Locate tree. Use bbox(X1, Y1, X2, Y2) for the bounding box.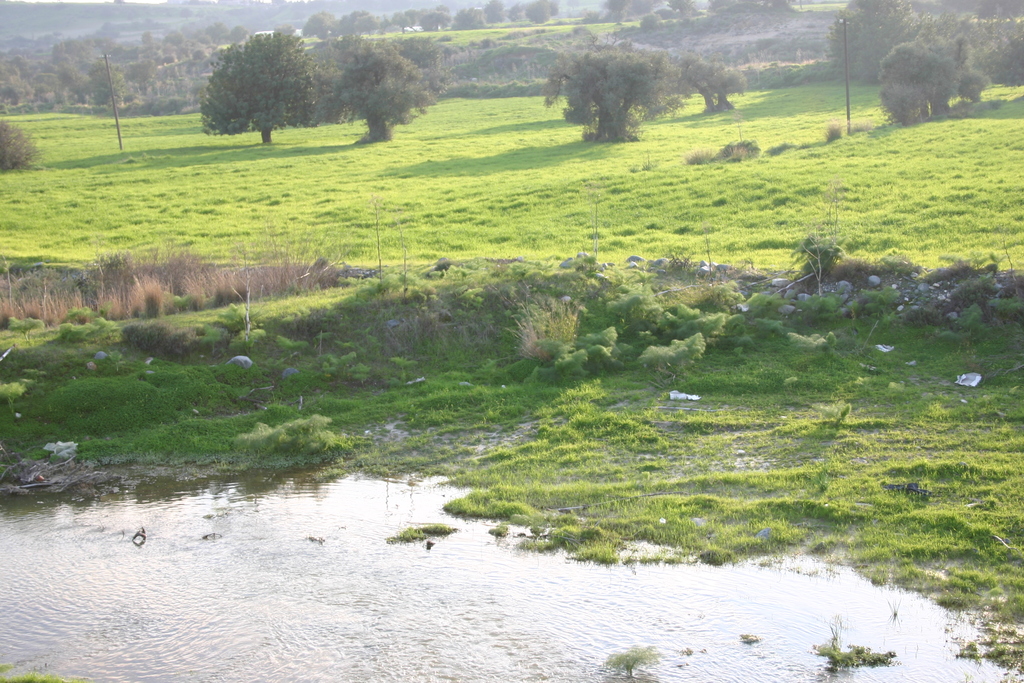
bbox(680, 53, 751, 117).
